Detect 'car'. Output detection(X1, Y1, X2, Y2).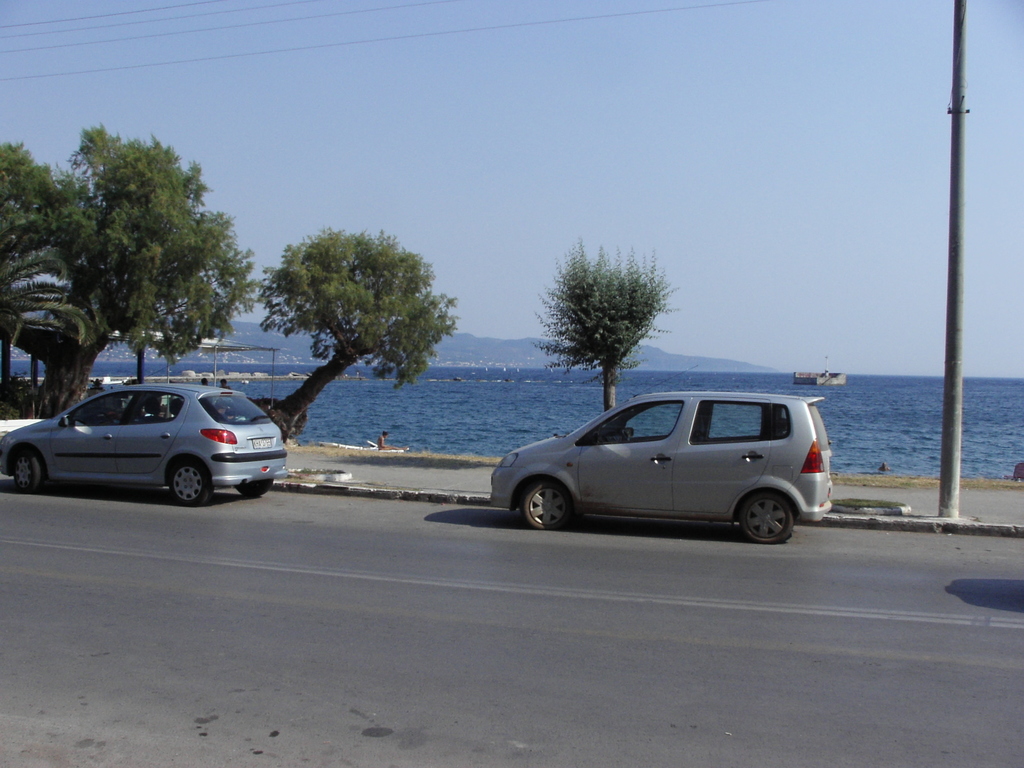
detection(488, 388, 837, 544).
